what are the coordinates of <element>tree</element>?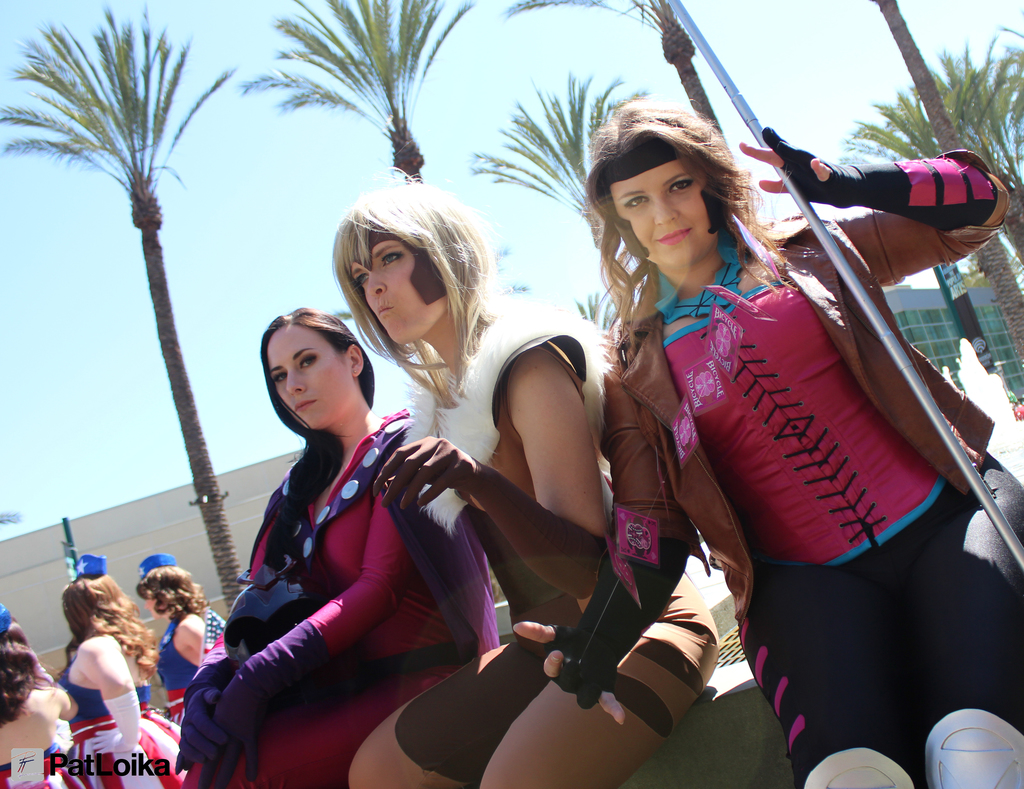
locate(578, 266, 616, 344).
